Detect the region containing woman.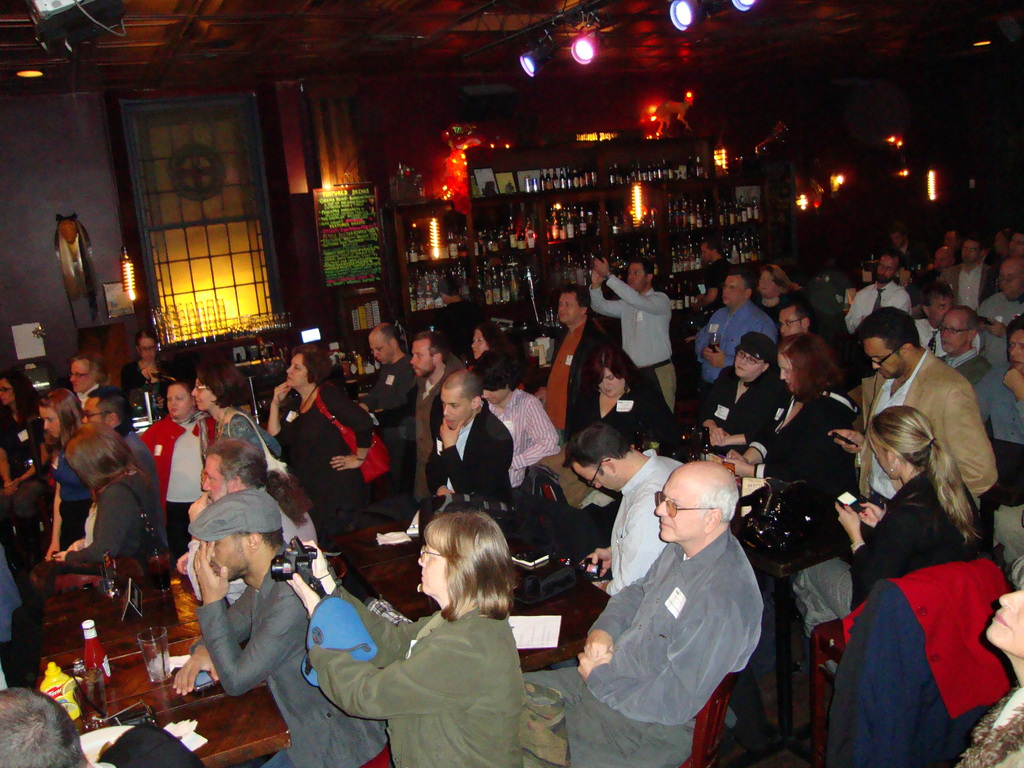
x1=0 y1=366 x2=49 y2=554.
